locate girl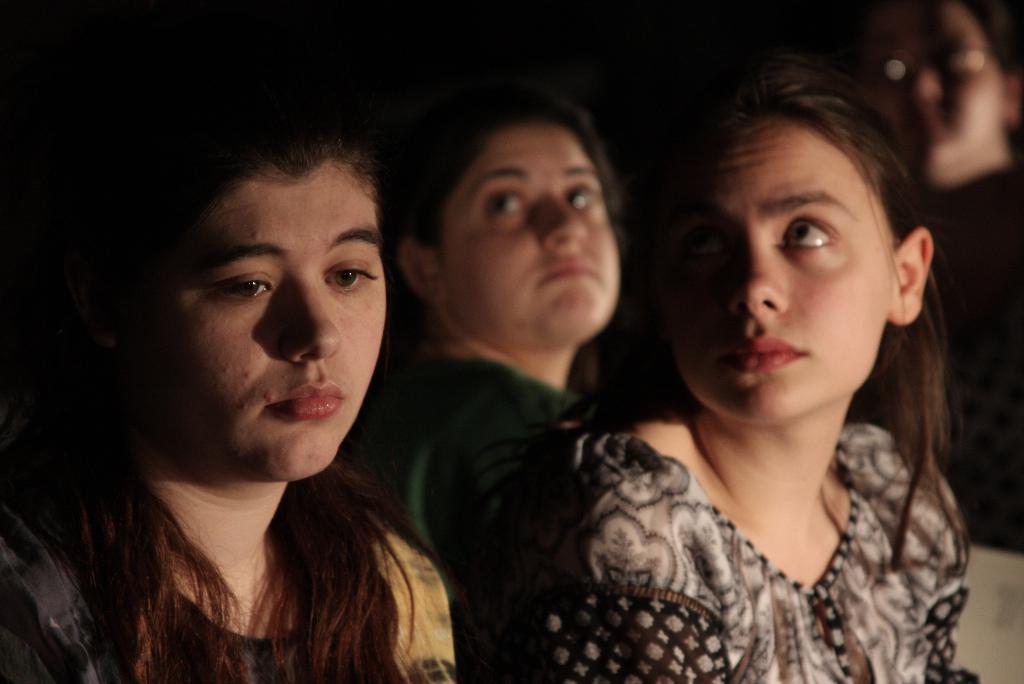
box=[460, 50, 981, 683]
